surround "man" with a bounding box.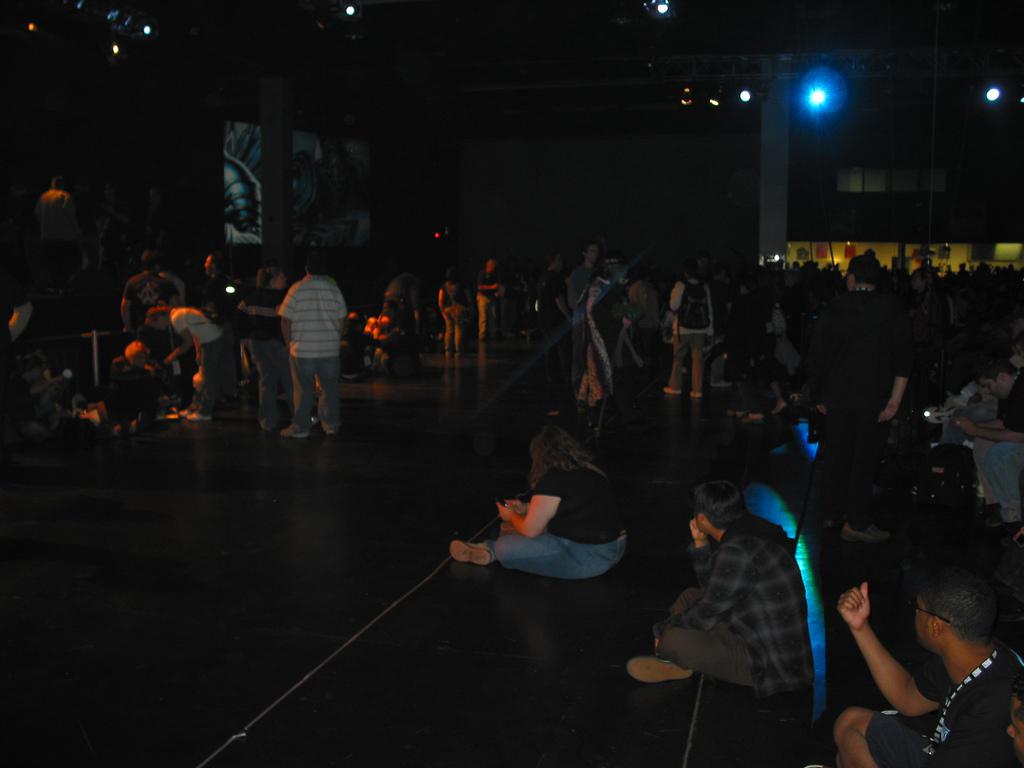
624/480/813/695.
